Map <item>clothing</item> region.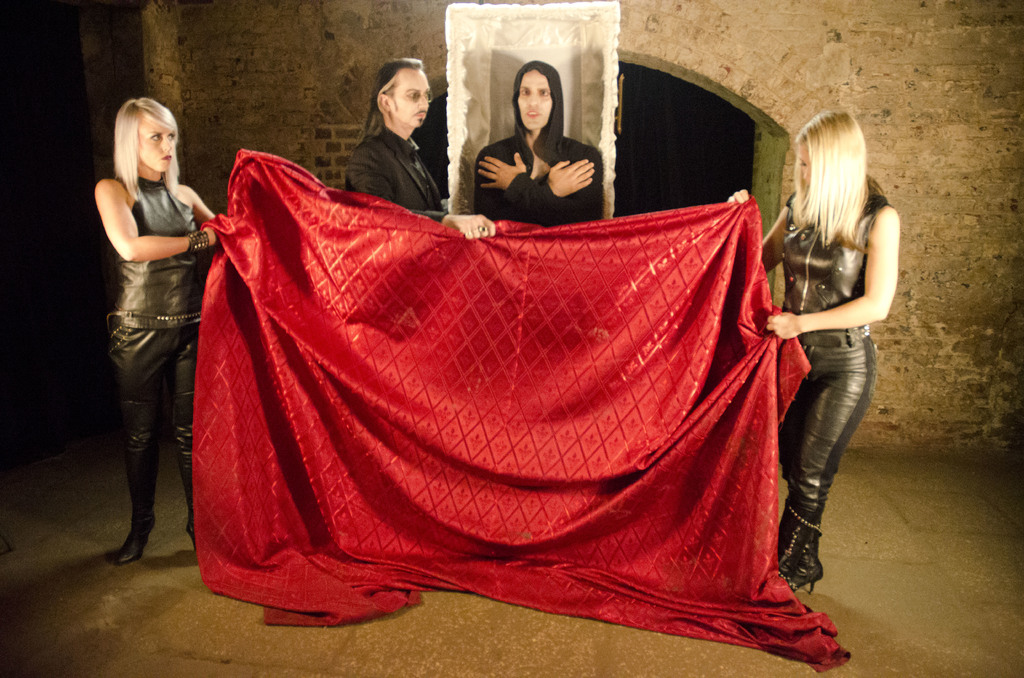
Mapped to (x1=111, y1=175, x2=213, y2=531).
